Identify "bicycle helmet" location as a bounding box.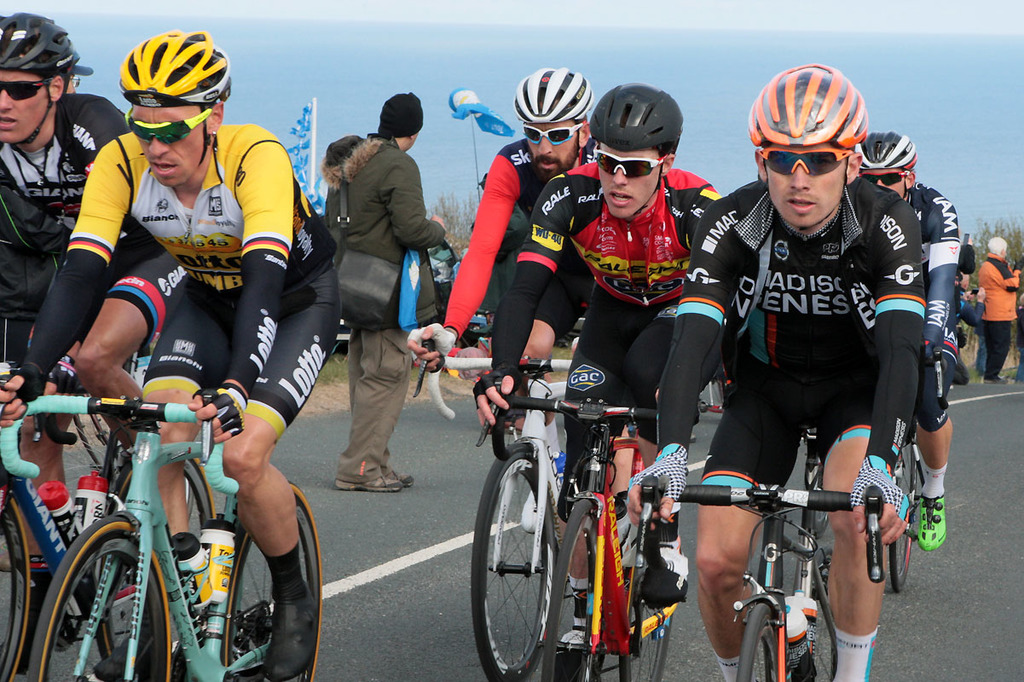
locate(756, 62, 872, 144).
